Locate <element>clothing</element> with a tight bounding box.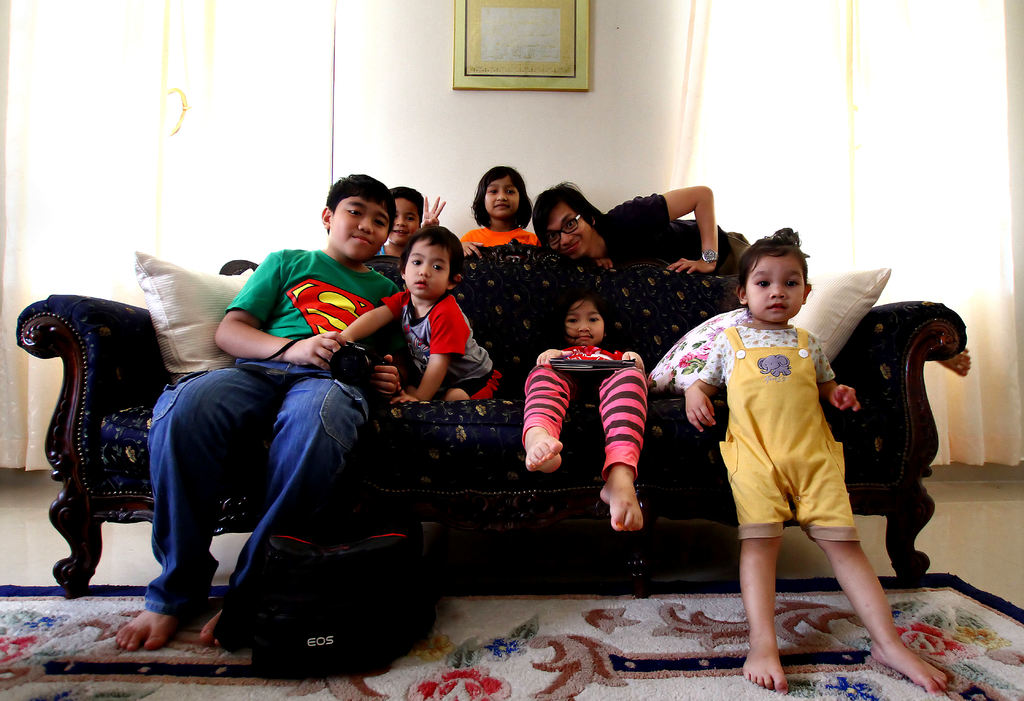
(x1=695, y1=310, x2=858, y2=545).
